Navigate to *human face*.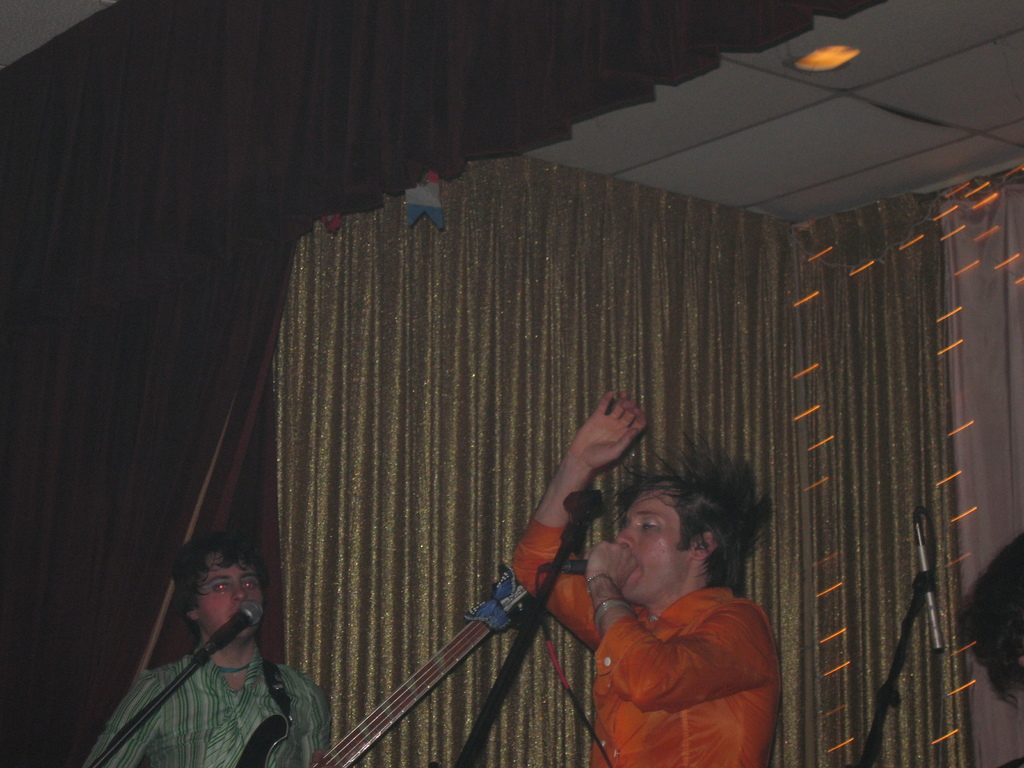
Navigation target: 611 485 685 600.
